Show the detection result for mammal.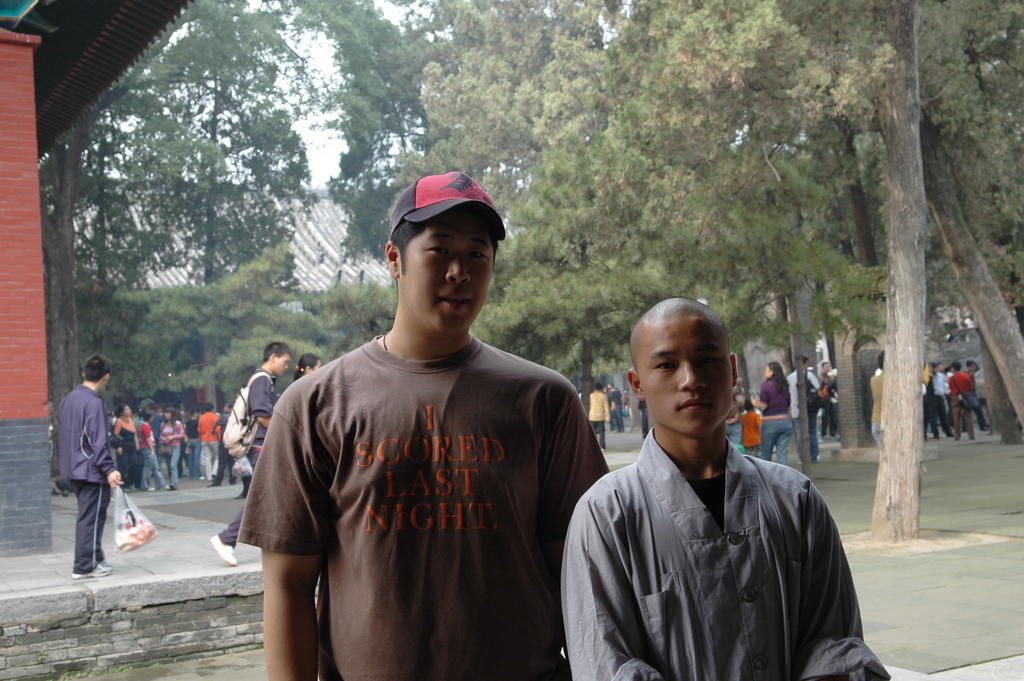
740:396:786:457.
